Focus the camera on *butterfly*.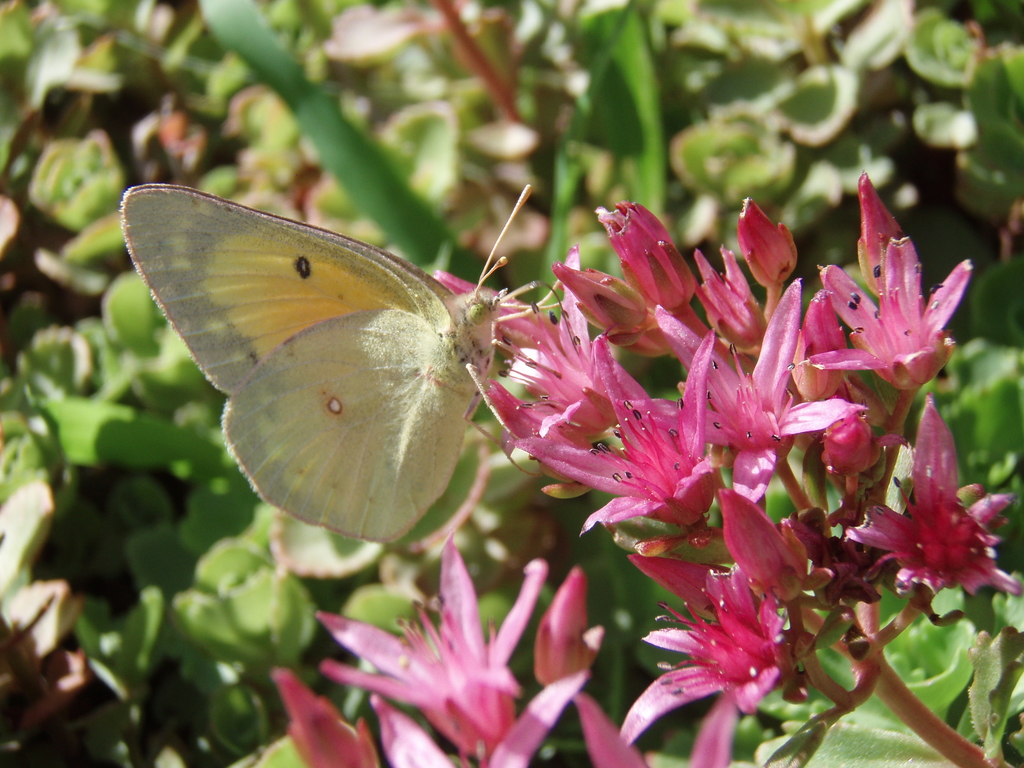
Focus region: [118, 173, 513, 566].
